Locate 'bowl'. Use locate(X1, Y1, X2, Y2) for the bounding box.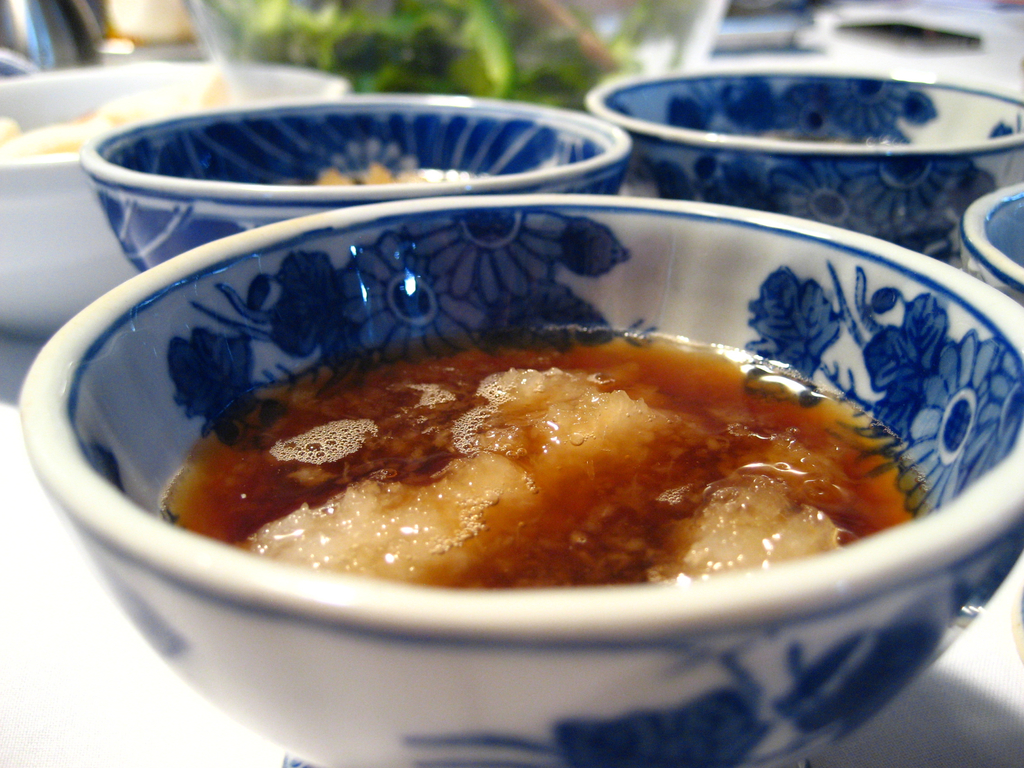
locate(588, 61, 1023, 259).
